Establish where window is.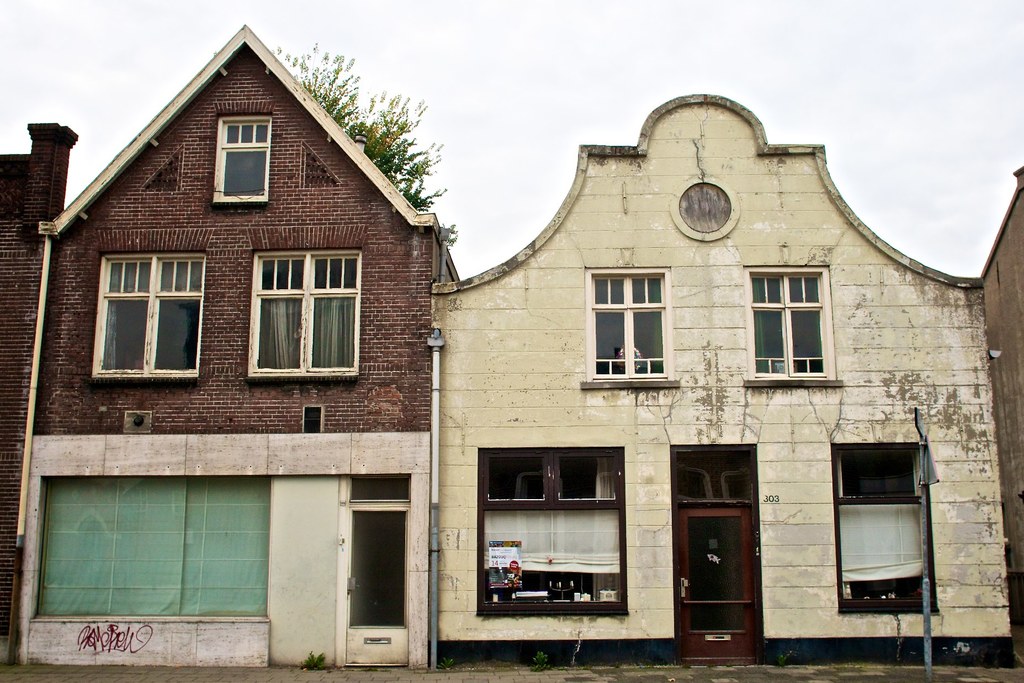
Established at box(214, 114, 273, 206).
